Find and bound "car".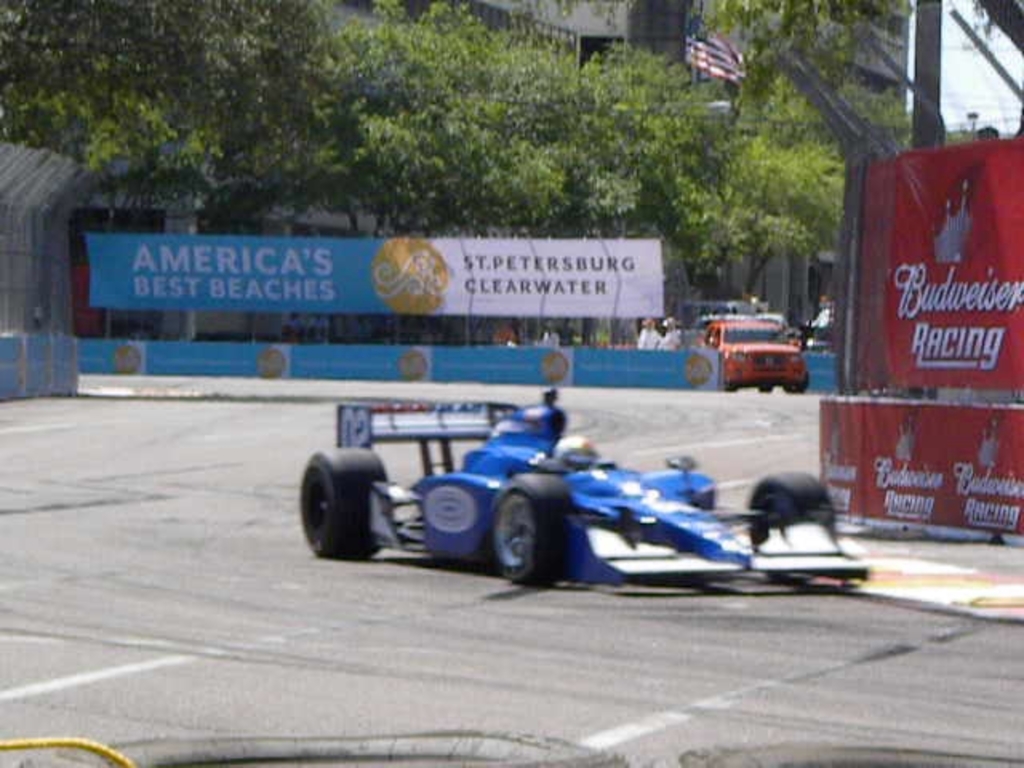
Bound: bbox=[702, 314, 811, 400].
